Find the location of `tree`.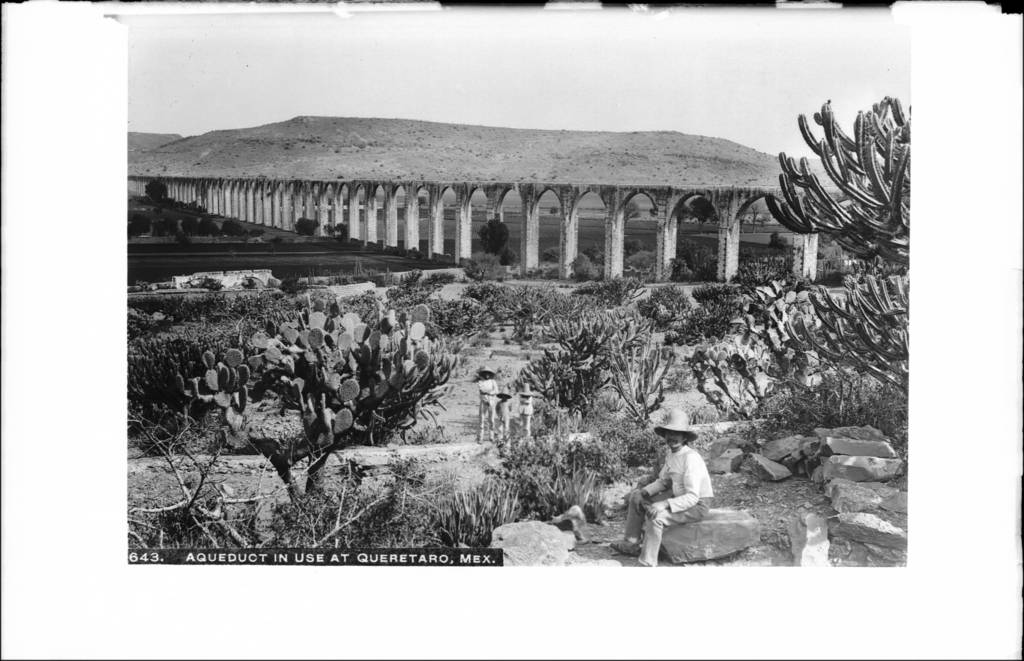
Location: bbox=(295, 218, 320, 237).
